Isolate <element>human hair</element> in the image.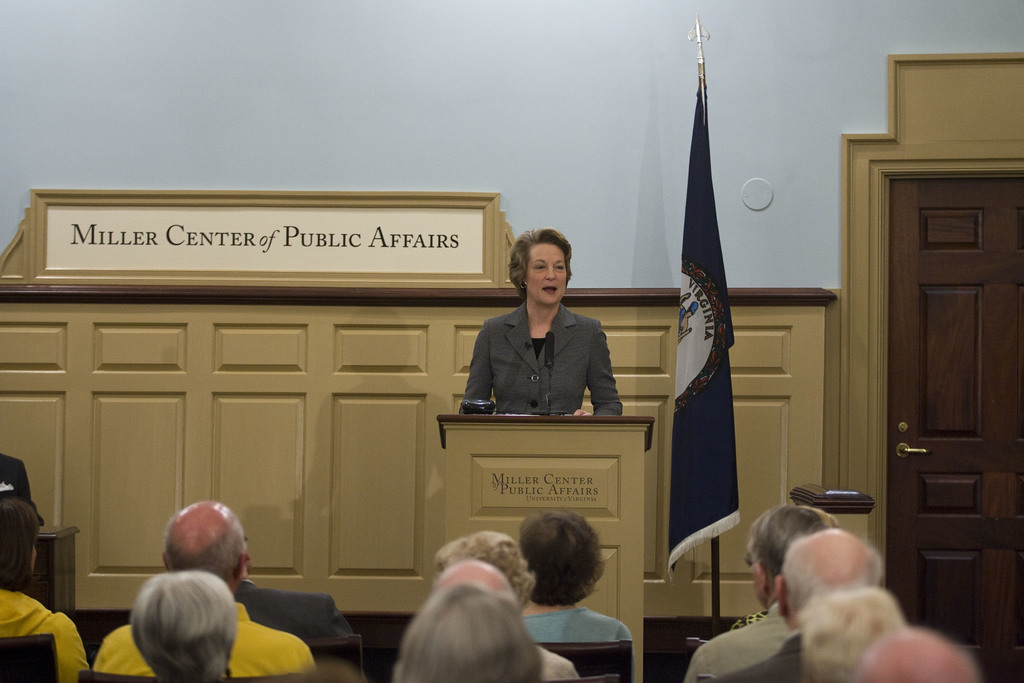
Isolated region: left=795, top=588, right=902, bottom=682.
